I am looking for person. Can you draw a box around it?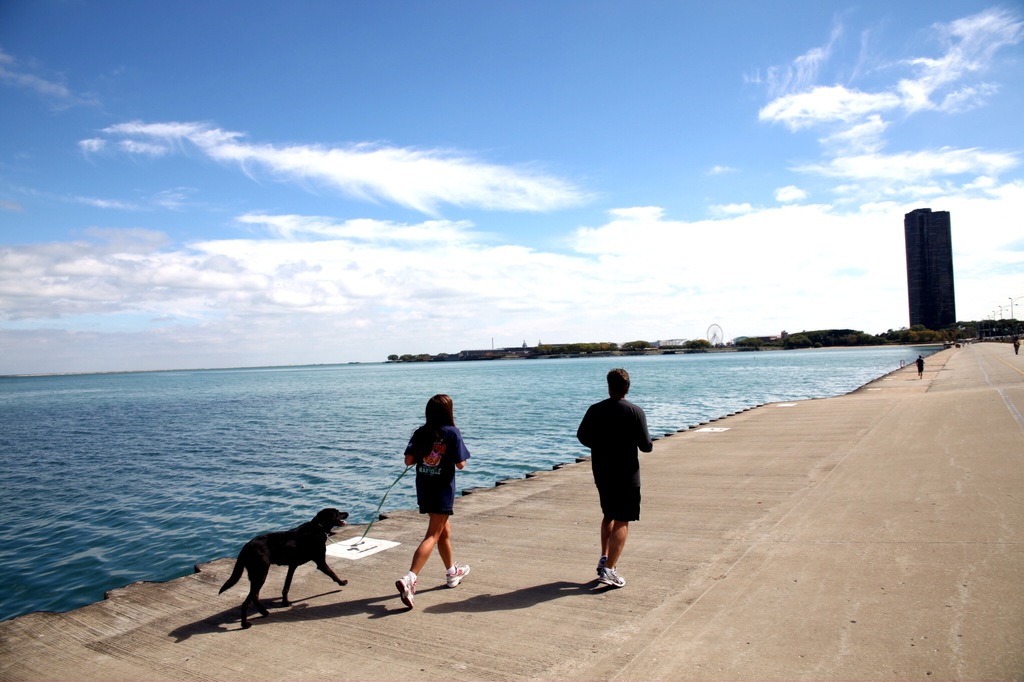
Sure, the bounding box is bbox=(572, 369, 655, 581).
